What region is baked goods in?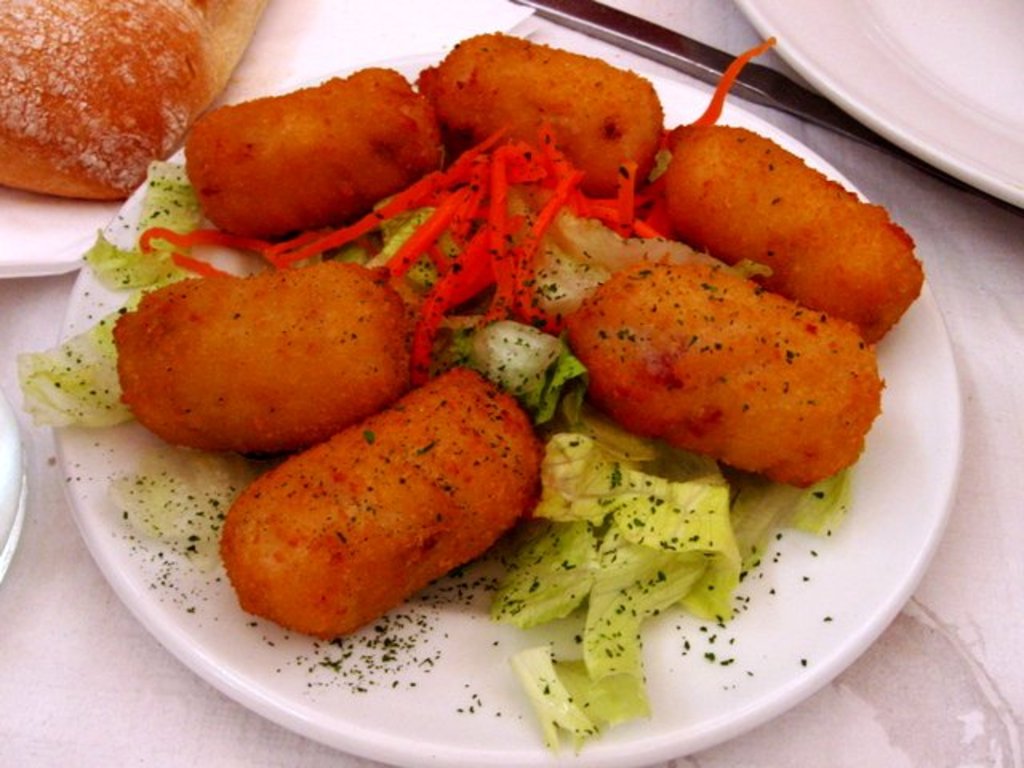
locate(182, 72, 459, 240).
